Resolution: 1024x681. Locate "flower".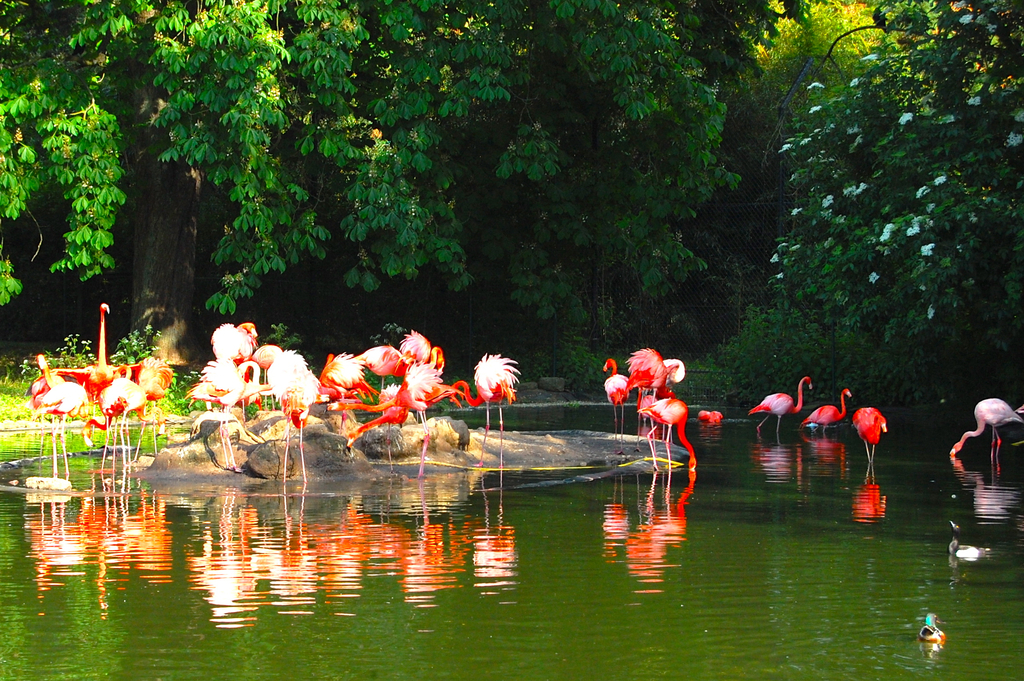
box=[797, 134, 813, 145].
